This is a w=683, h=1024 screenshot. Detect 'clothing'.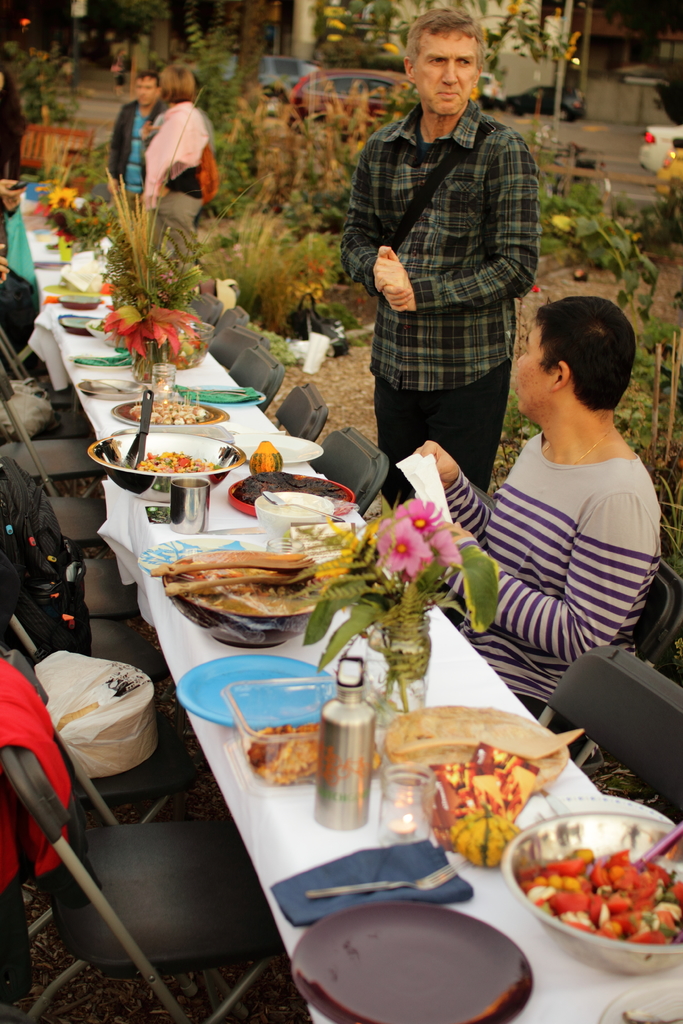
bbox=(332, 99, 533, 634).
